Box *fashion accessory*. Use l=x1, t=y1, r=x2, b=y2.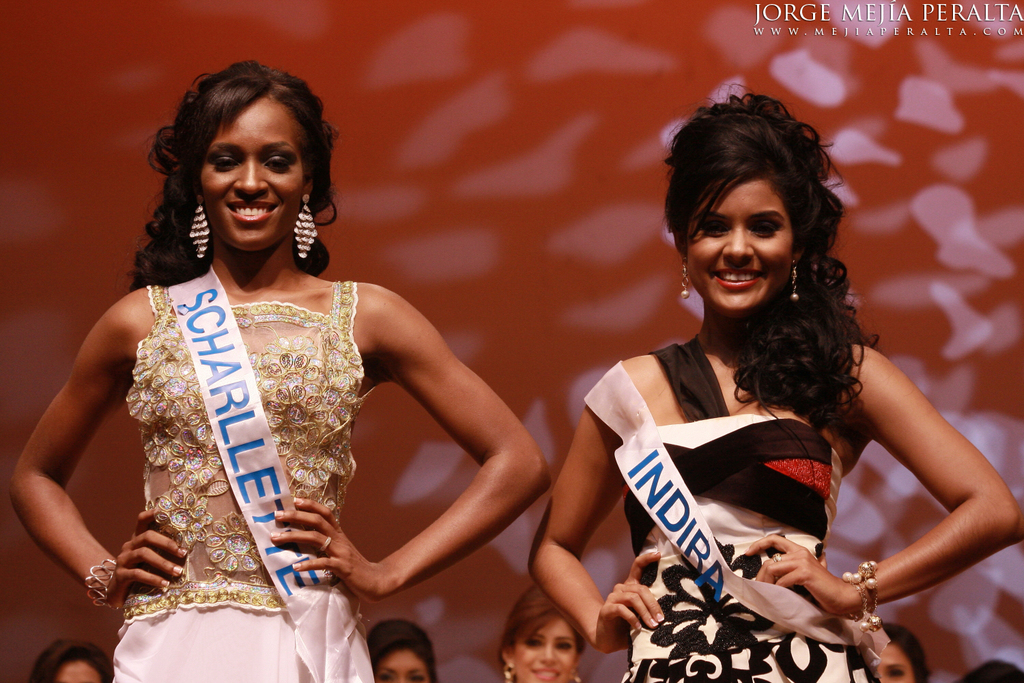
l=573, t=674, r=583, b=682.
